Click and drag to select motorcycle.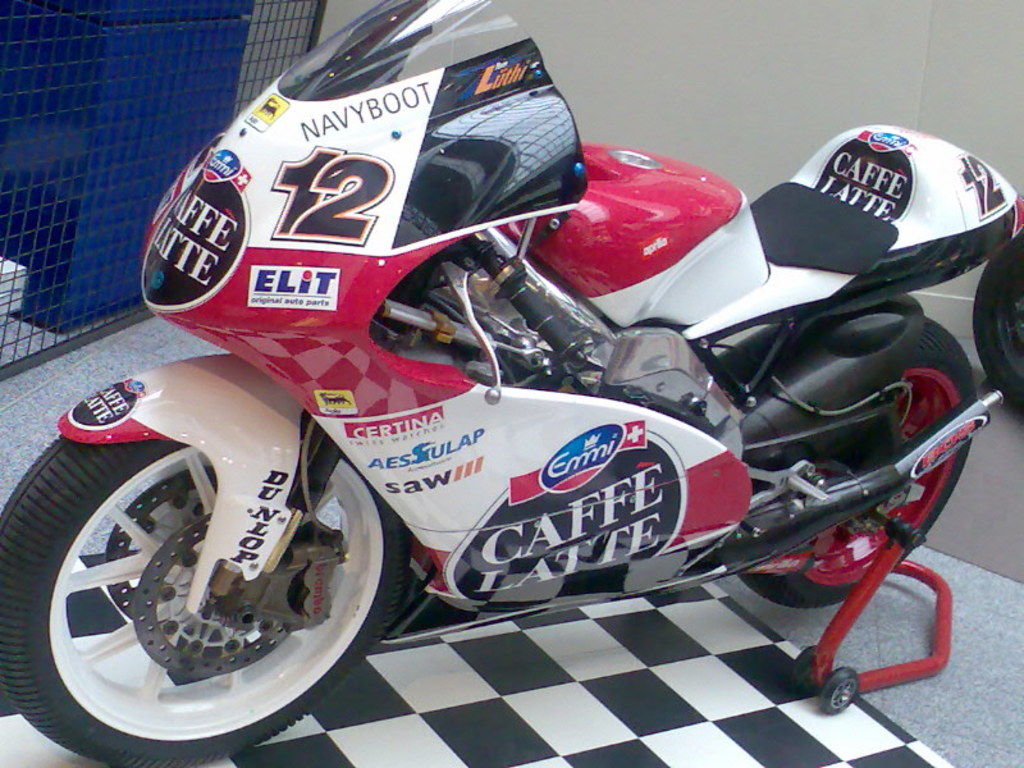
Selection: (x1=82, y1=36, x2=1009, y2=741).
